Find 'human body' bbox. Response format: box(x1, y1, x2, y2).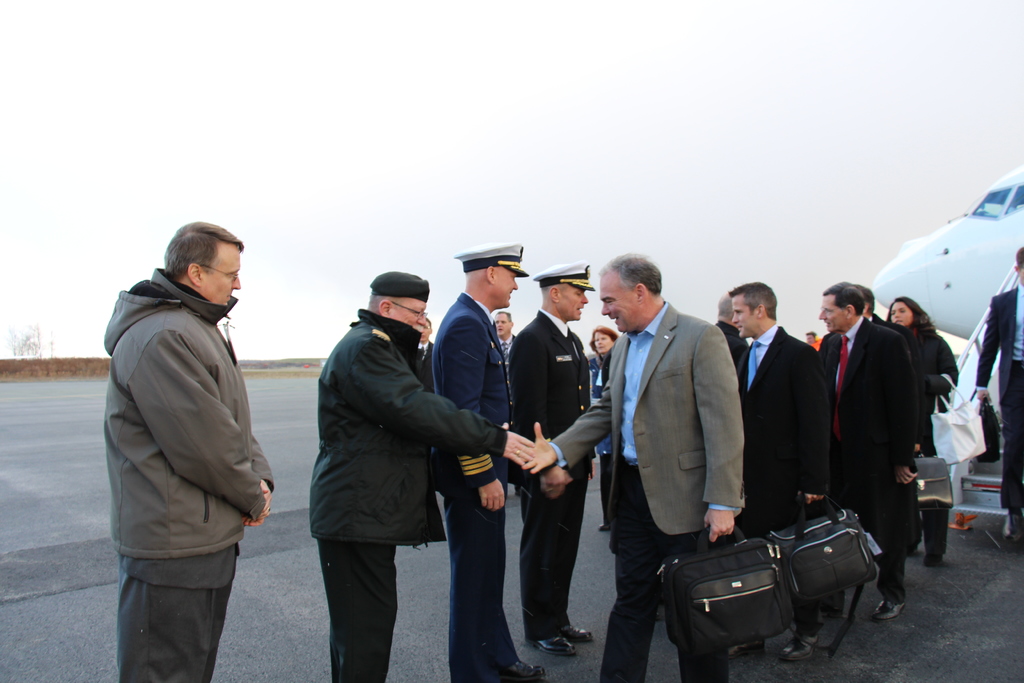
box(883, 299, 984, 575).
